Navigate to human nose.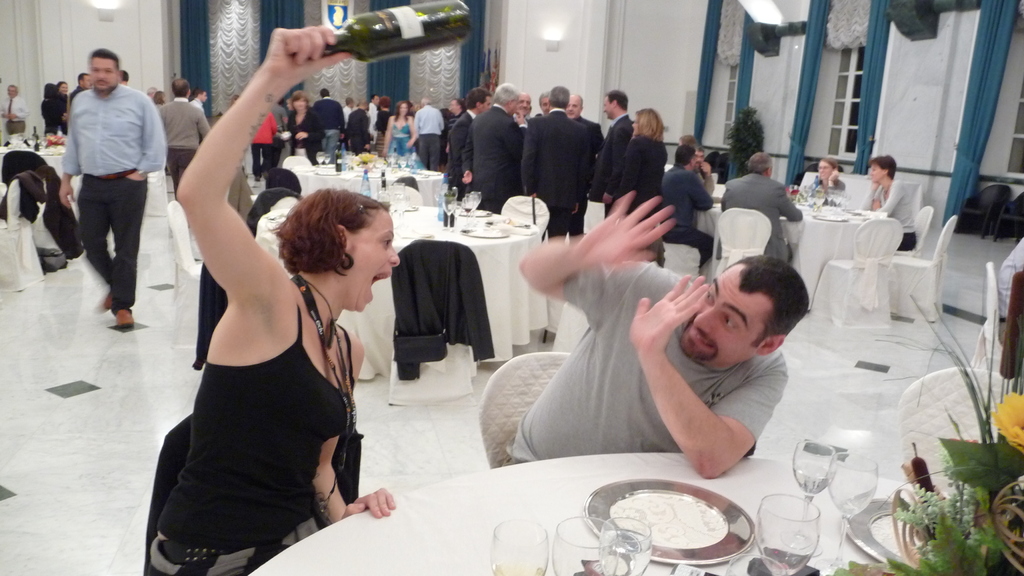
Navigation target: 97:70:106:83.
